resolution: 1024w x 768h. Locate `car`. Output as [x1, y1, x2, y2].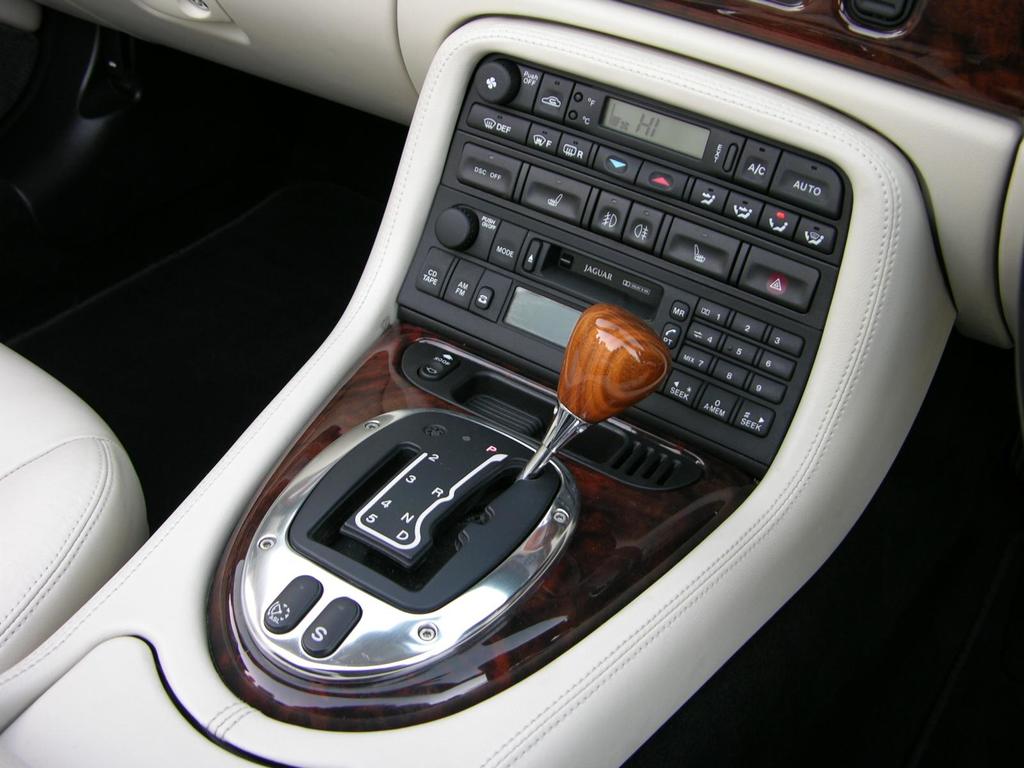
[45, 0, 909, 749].
